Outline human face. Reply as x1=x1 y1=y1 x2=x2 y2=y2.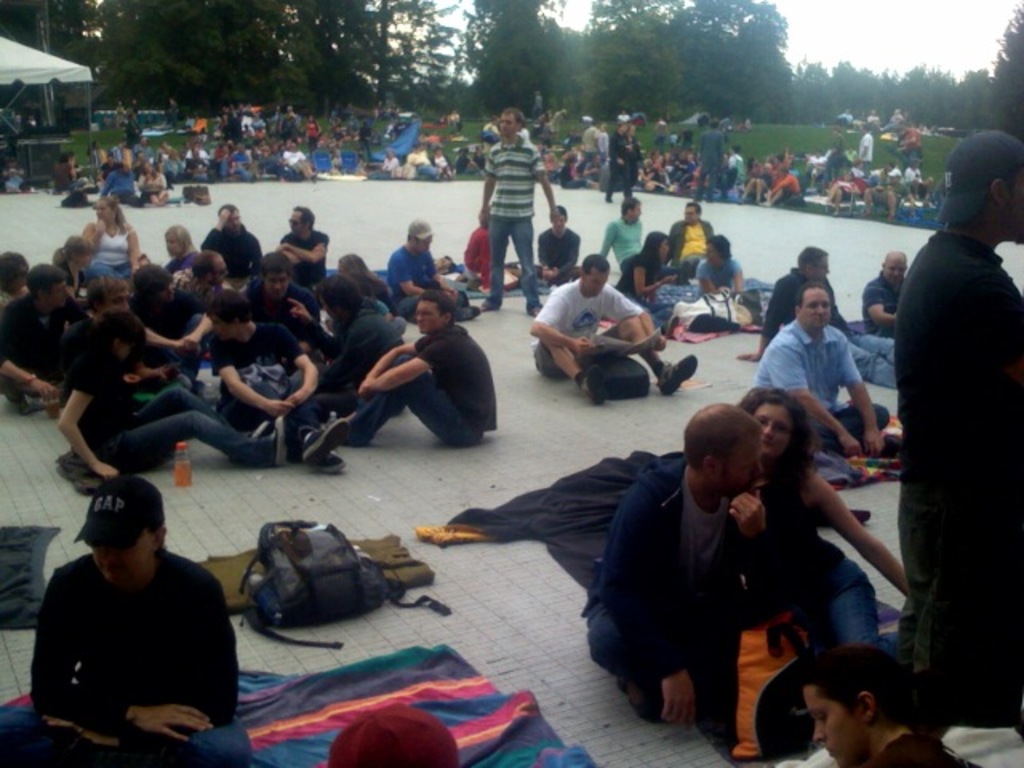
x1=48 y1=278 x2=72 y2=304.
